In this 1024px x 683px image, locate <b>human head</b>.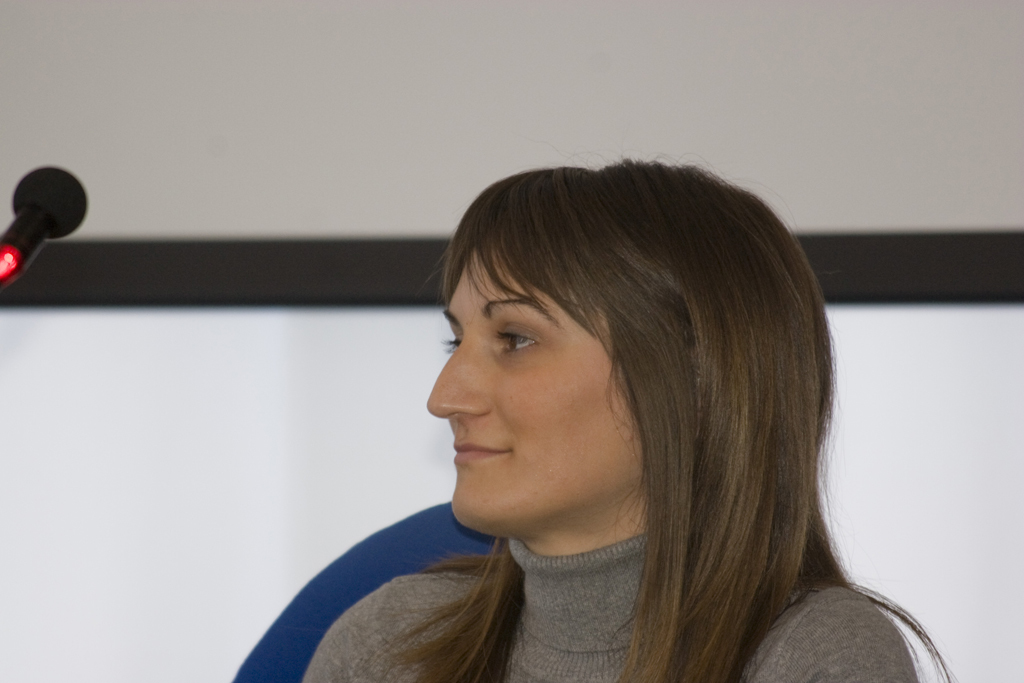
Bounding box: [left=395, top=178, right=769, bottom=544].
